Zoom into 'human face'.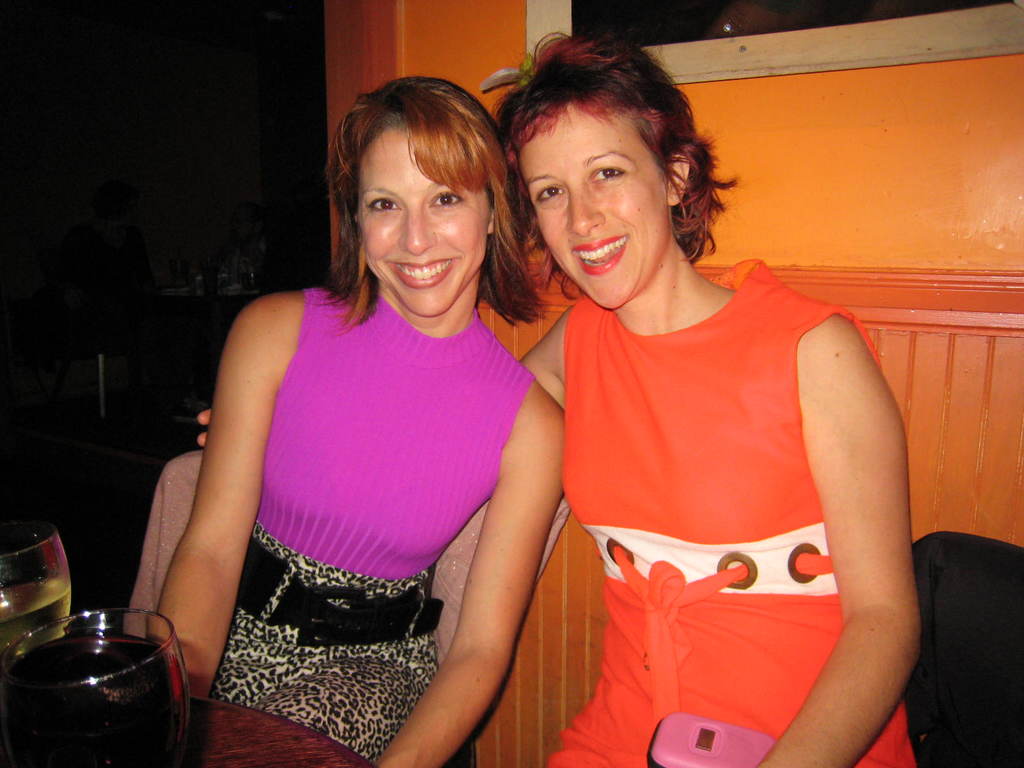
Zoom target: box=[513, 109, 678, 309].
